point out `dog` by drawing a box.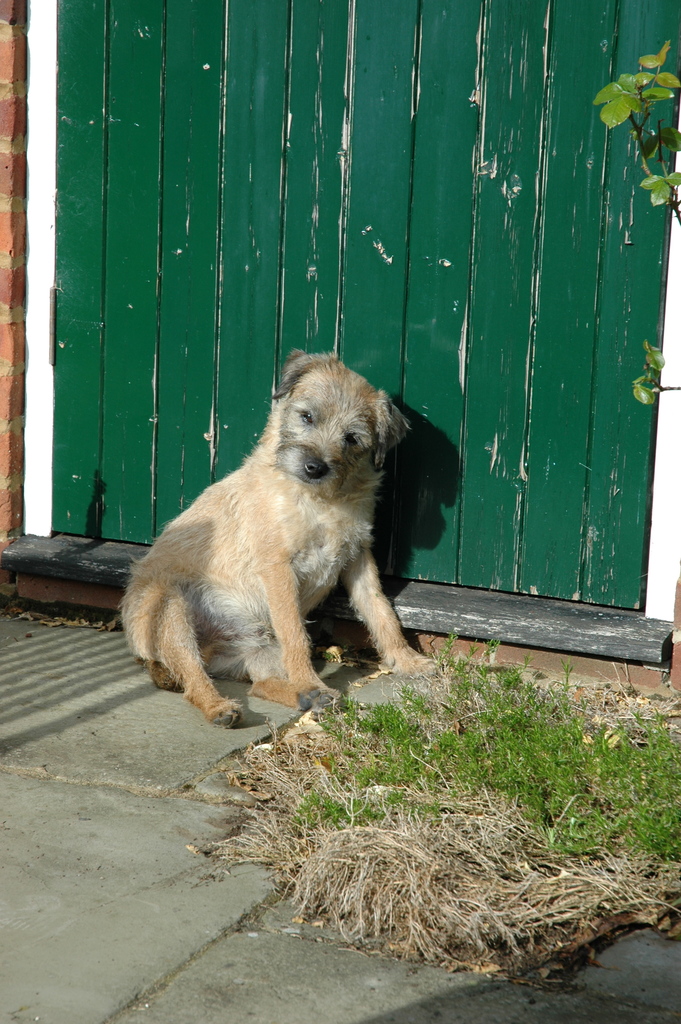
117 347 443 728.
